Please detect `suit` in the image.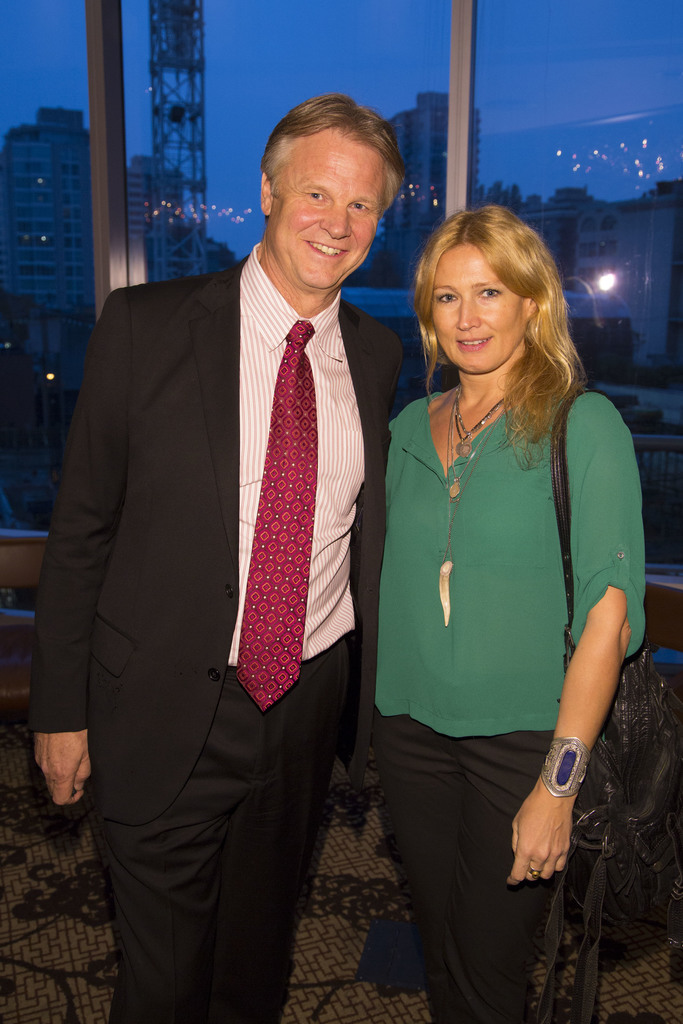
35, 244, 413, 1023.
